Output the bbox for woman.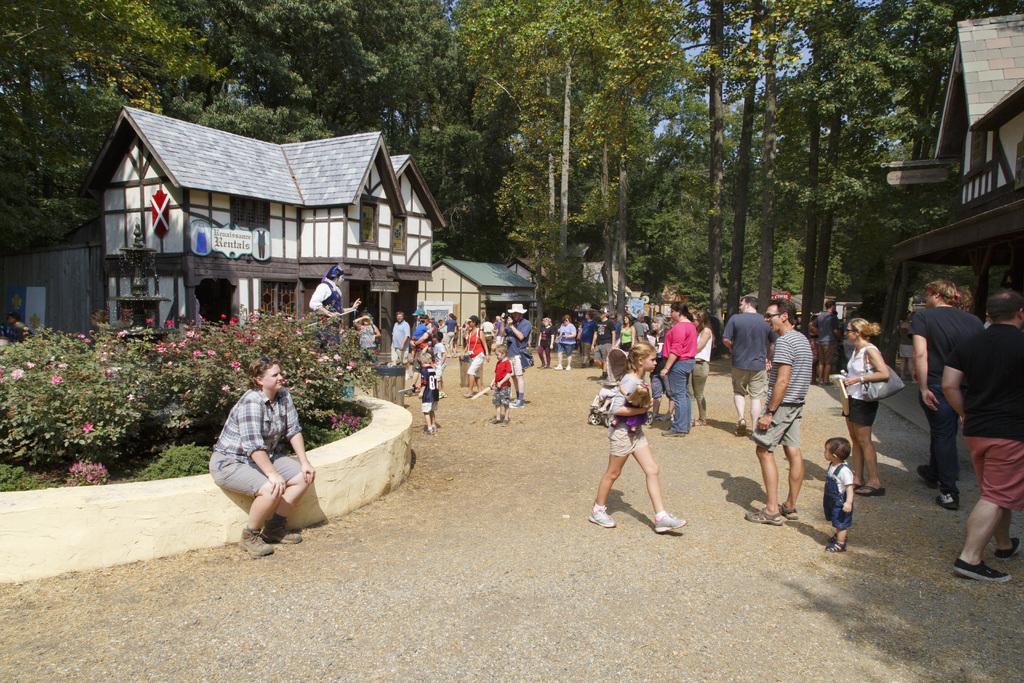
[left=656, top=299, right=698, bottom=440].
